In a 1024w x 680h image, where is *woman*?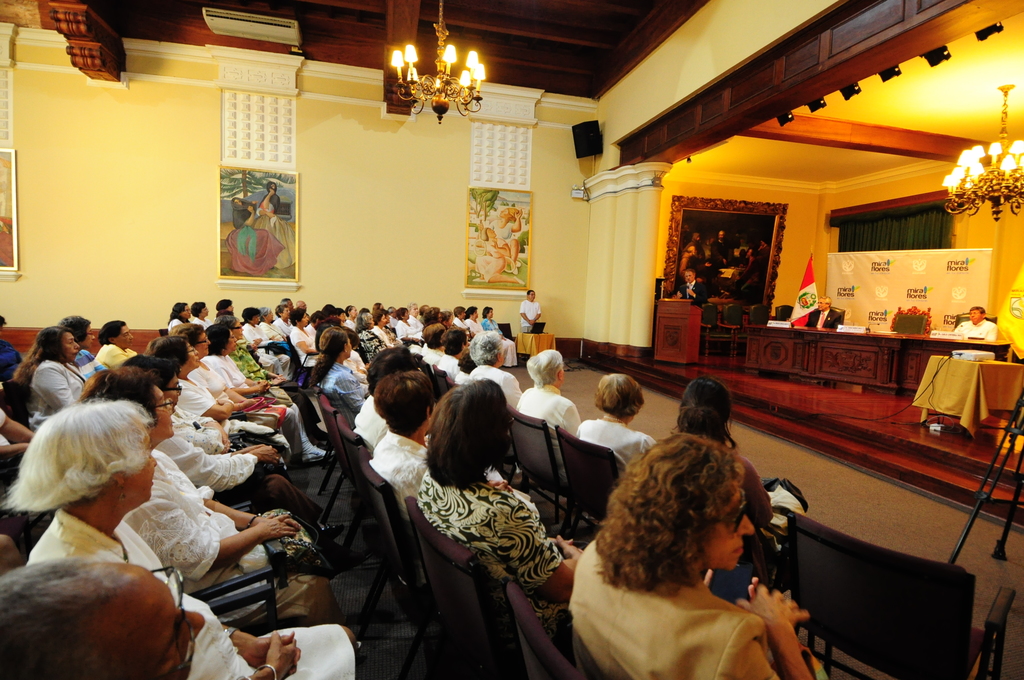
291:309:323:366.
